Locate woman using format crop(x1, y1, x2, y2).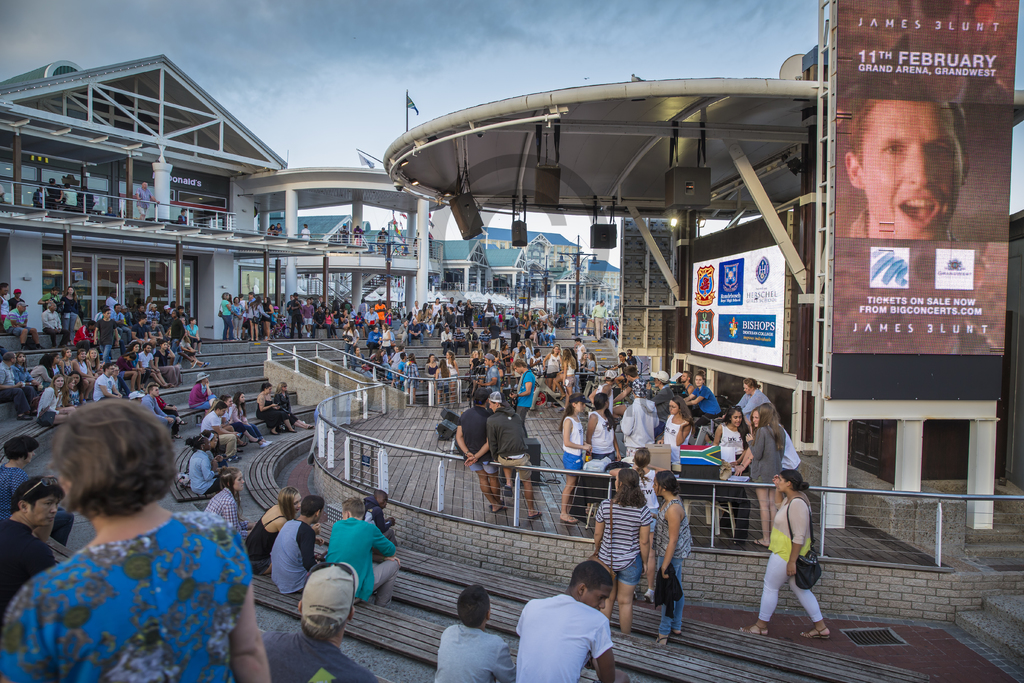
crop(366, 350, 391, 378).
